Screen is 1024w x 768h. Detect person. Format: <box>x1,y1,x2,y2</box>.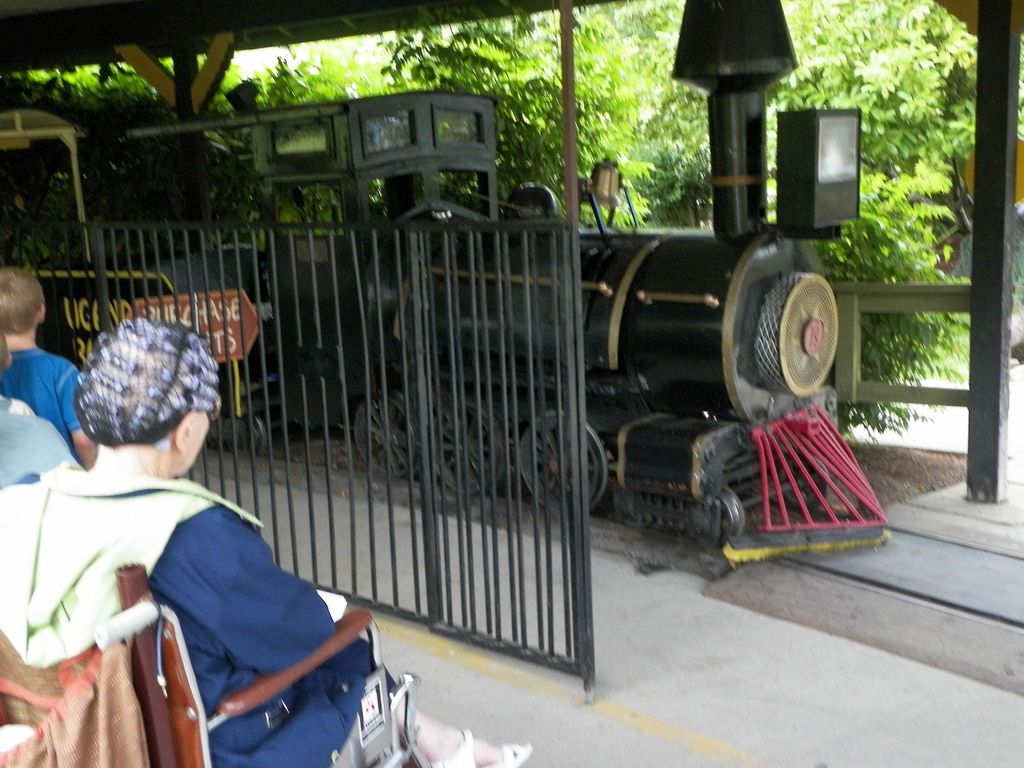
<box>41,294,353,763</box>.
